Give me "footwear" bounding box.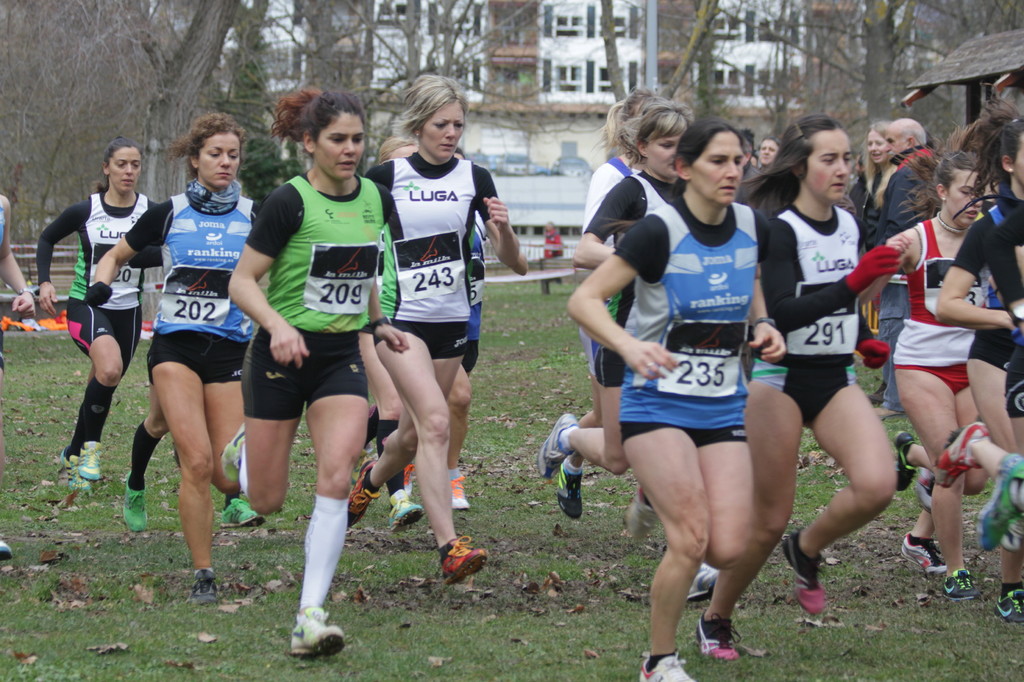
x1=942 y1=566 x2=984 y2=603.
